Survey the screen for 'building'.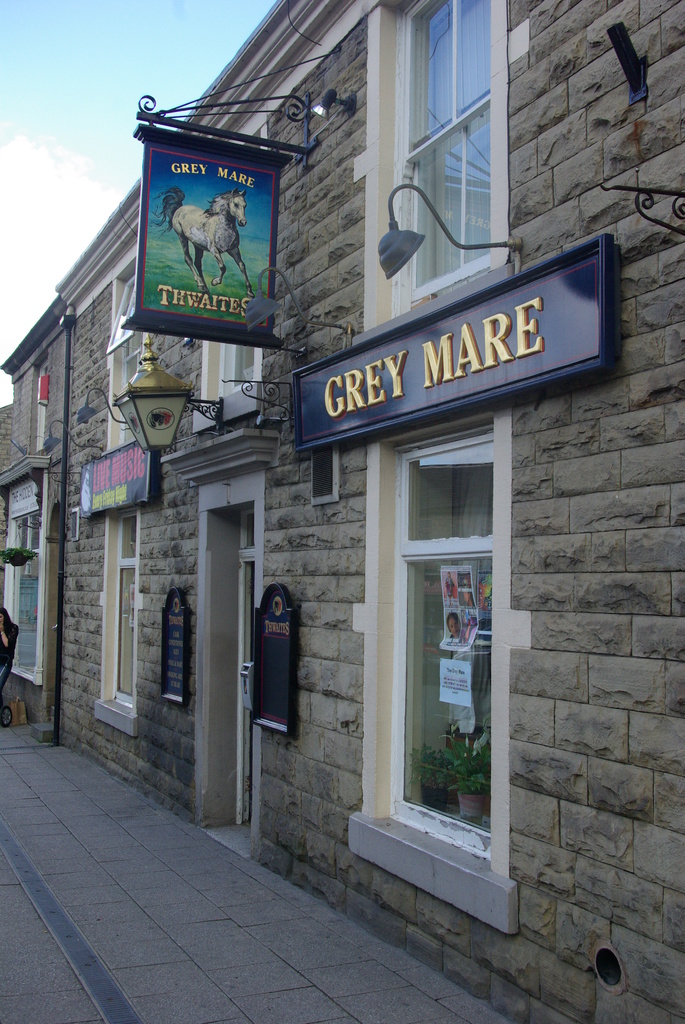
Survey found: box=[0, 0, 684, 1023].
